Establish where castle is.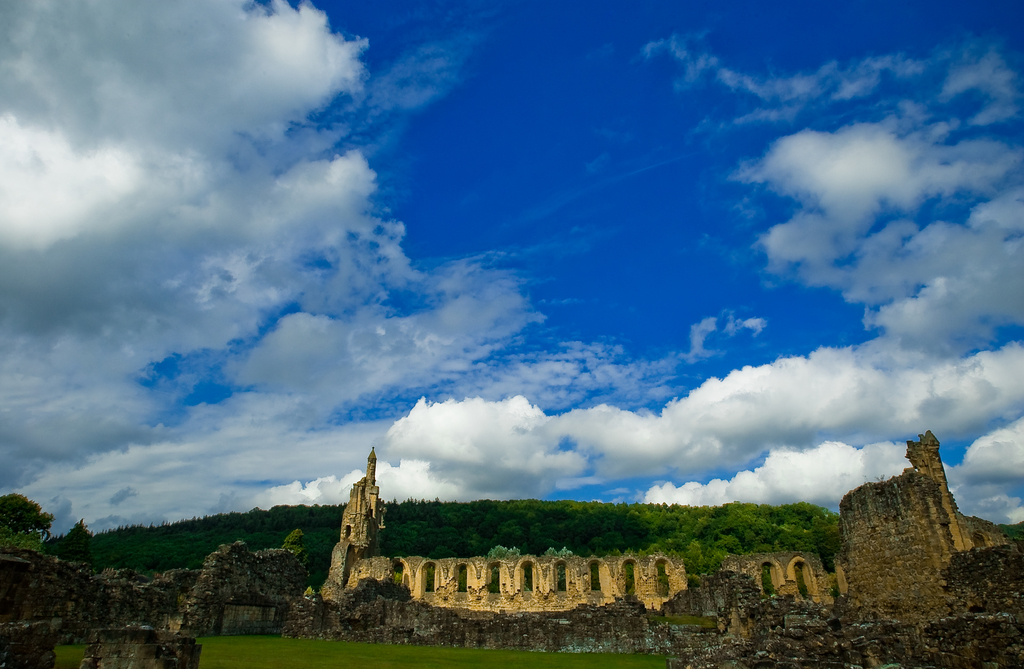
Established at 294 445 1023 668.
